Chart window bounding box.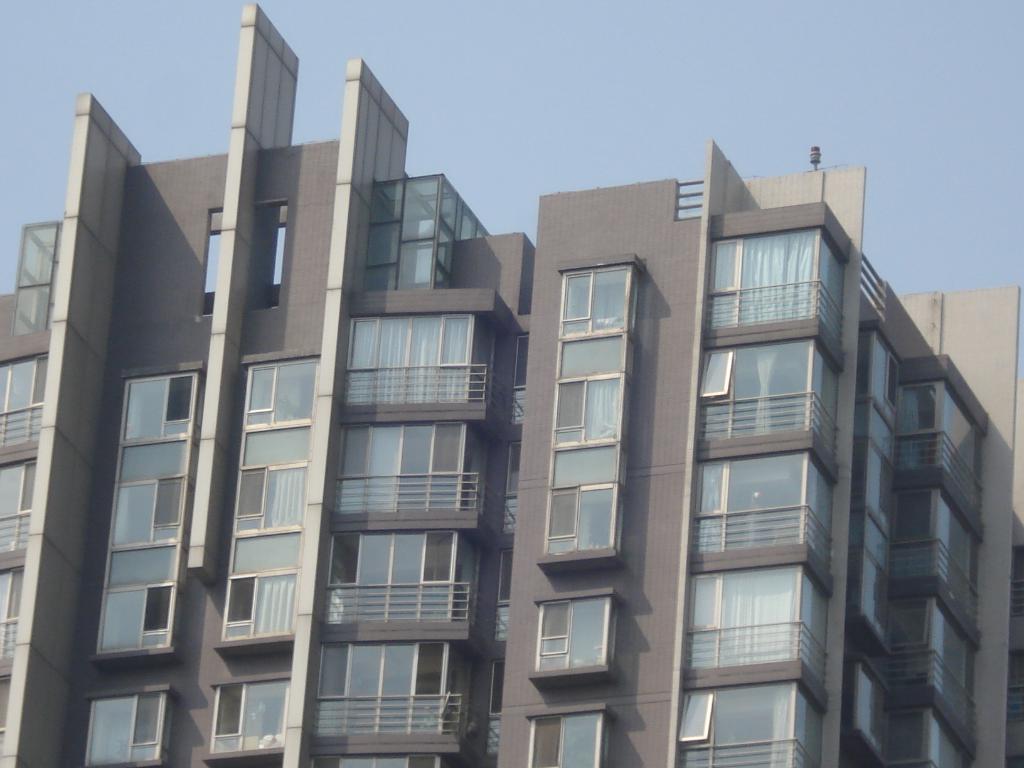
Charted: 891 589 981 726.
